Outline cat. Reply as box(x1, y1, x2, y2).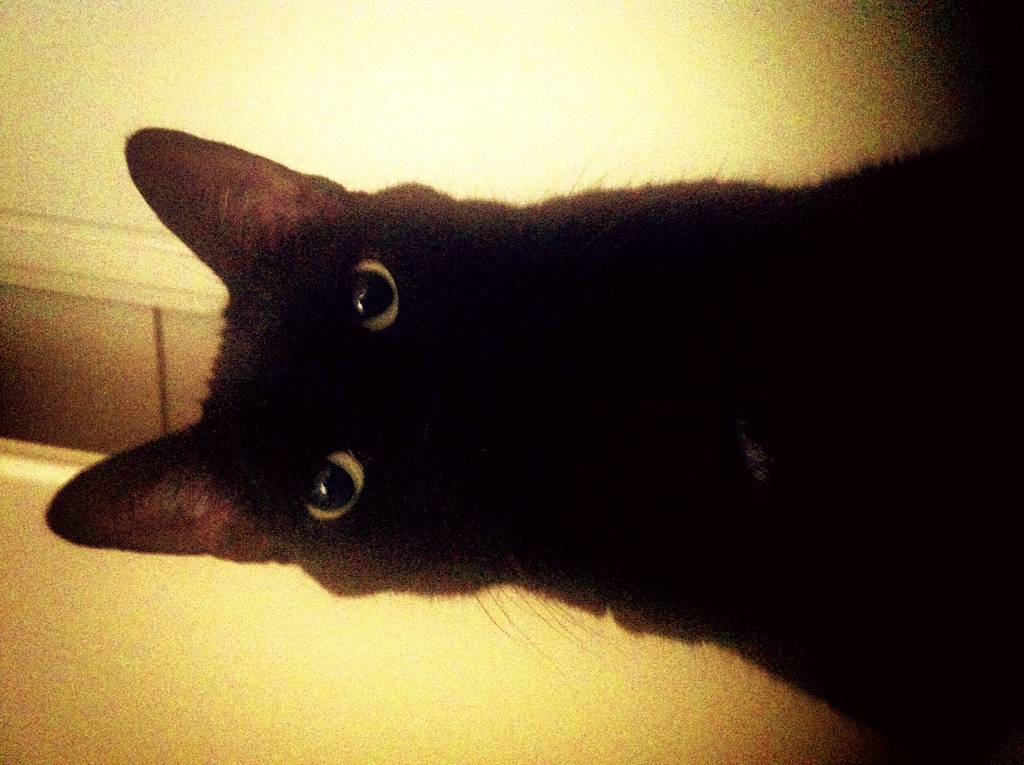
box(44, 123, 1023, 757).
